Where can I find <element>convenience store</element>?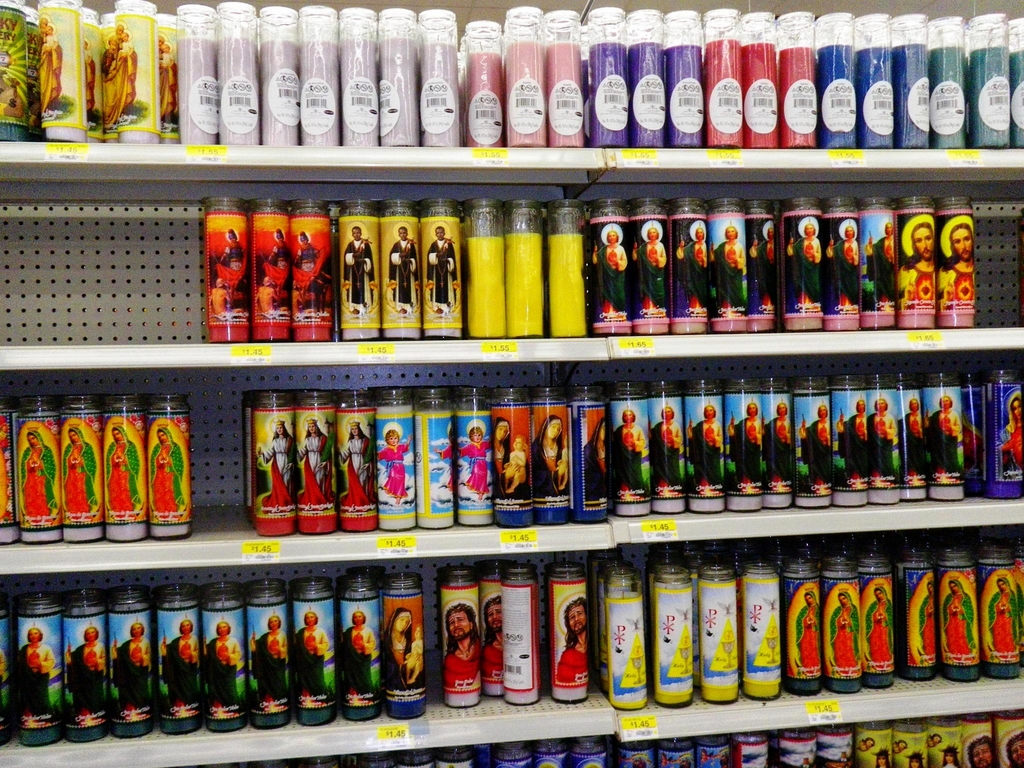
You can find it at 0,0,1023,760.
